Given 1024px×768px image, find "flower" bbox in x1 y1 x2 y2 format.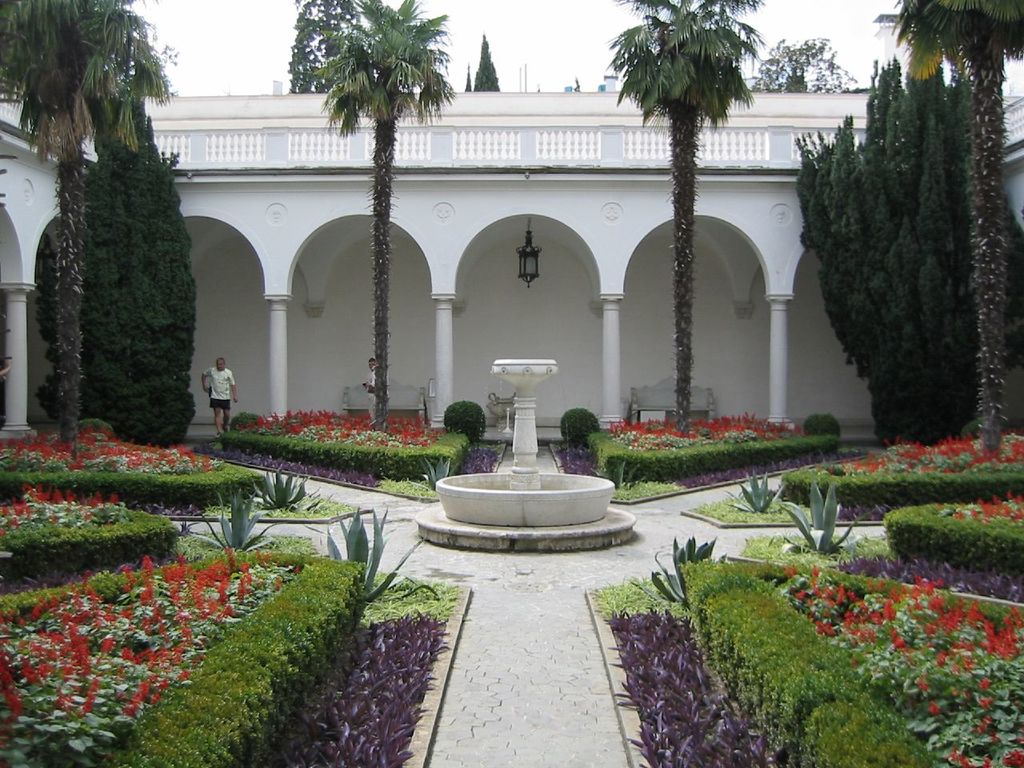
814 614 838 639.
